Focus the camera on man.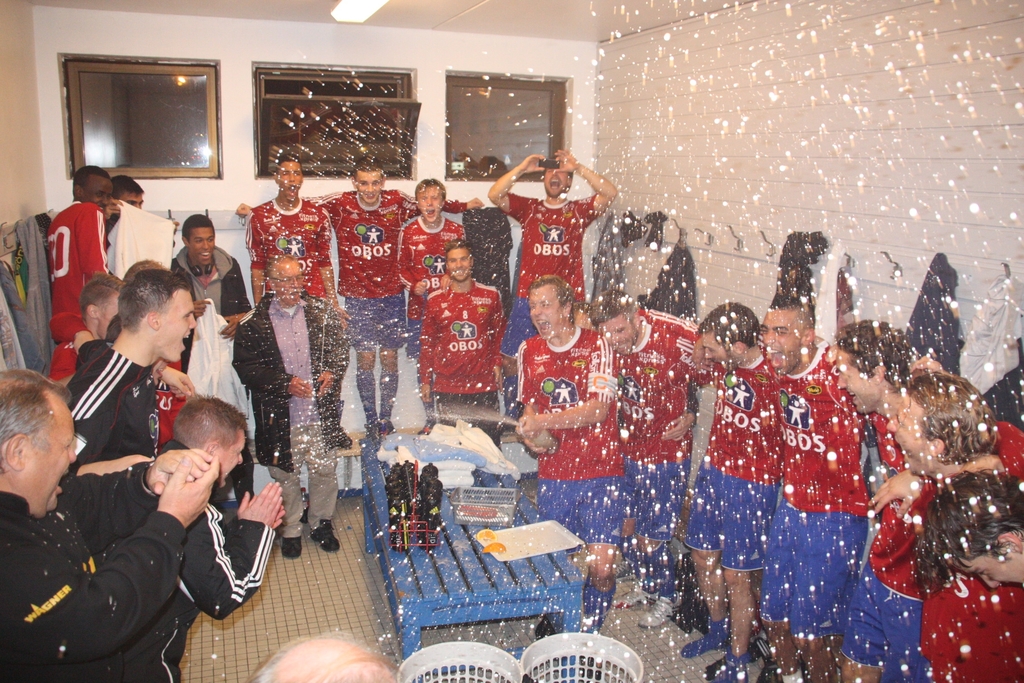
Focus region: BBox(239, 157, 483, 438).
